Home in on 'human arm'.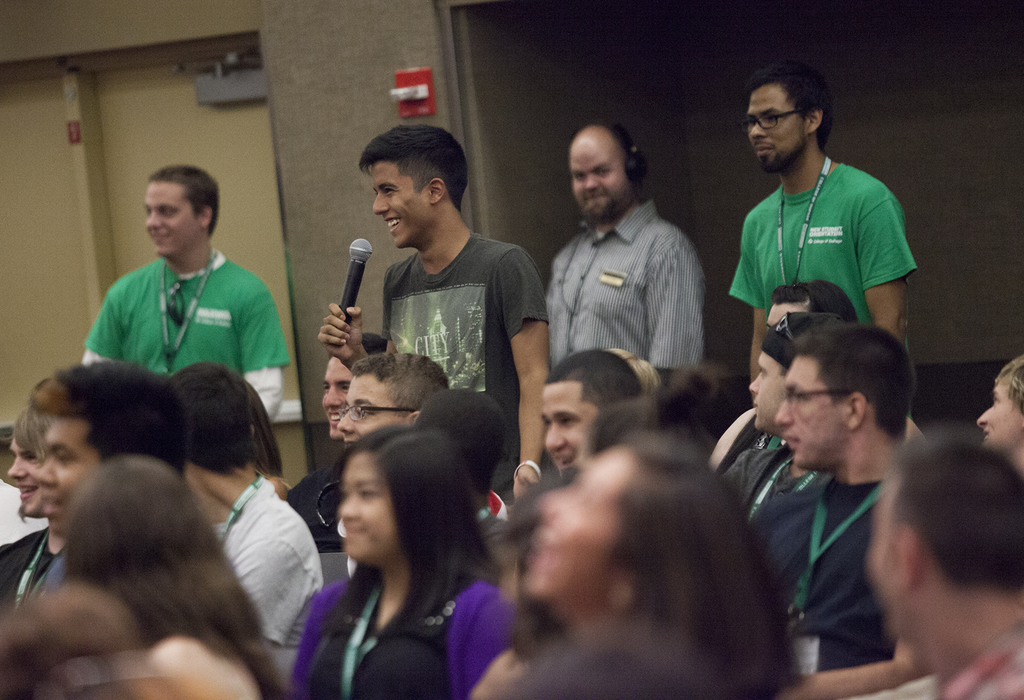
Homed in at [left=659, top=229, right=710, bottom=384].
